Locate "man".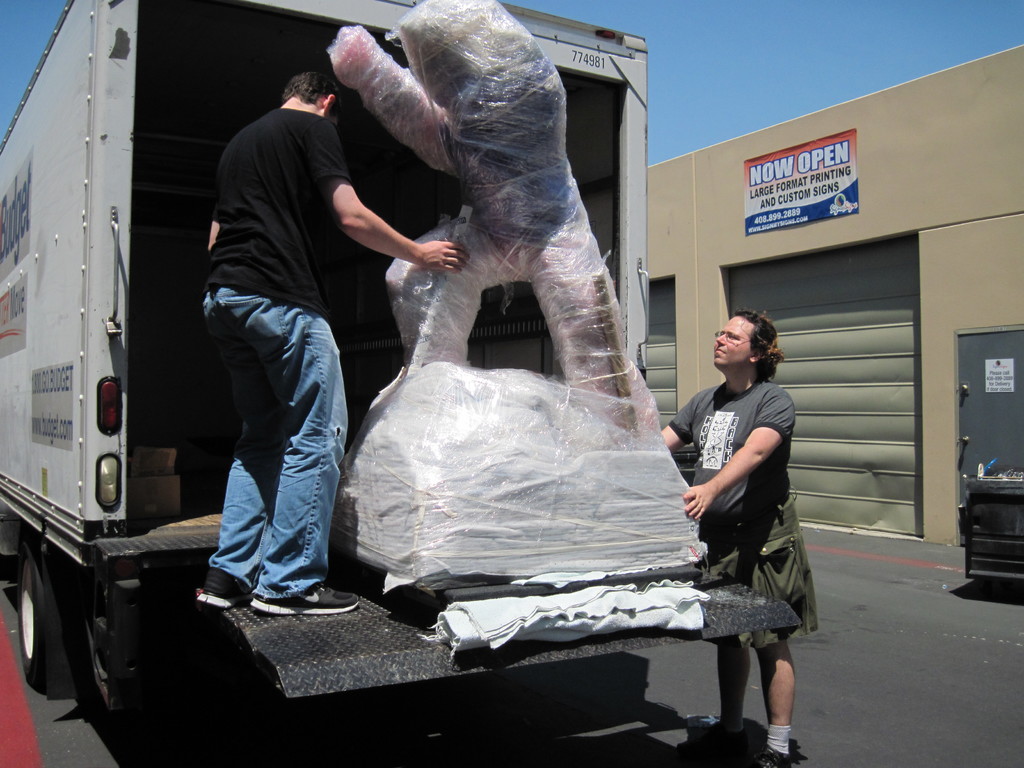
Bounding box: detection(188, 60, 470, 612).
